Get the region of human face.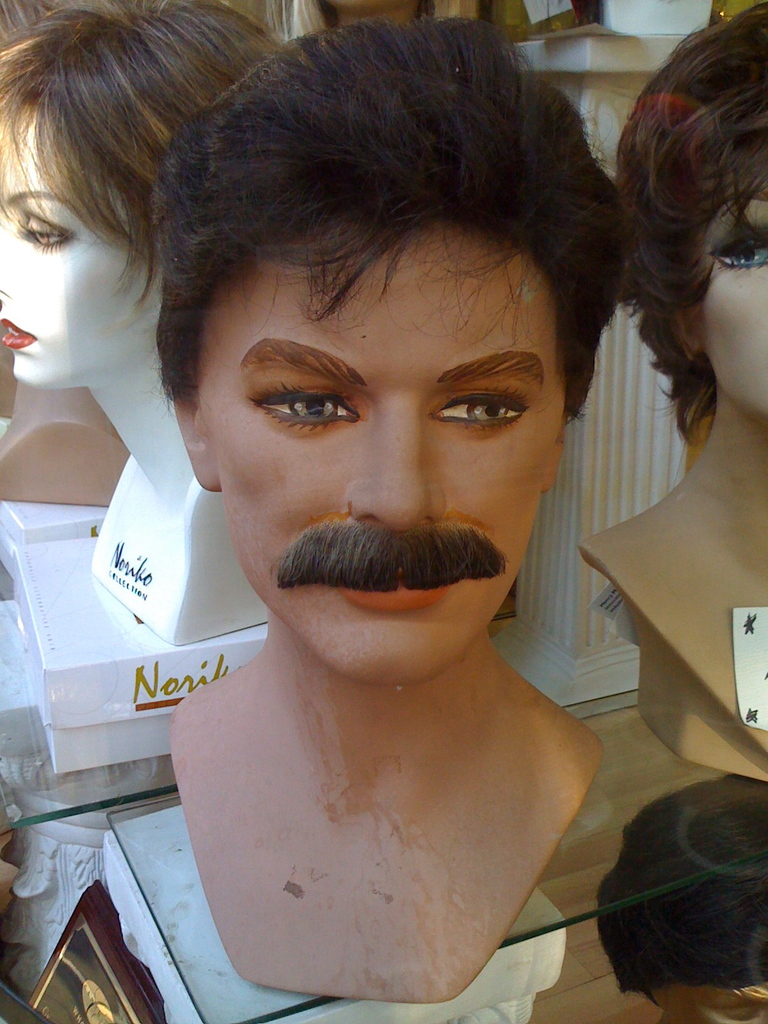
<region>0, 113, 158, 391</region>.
